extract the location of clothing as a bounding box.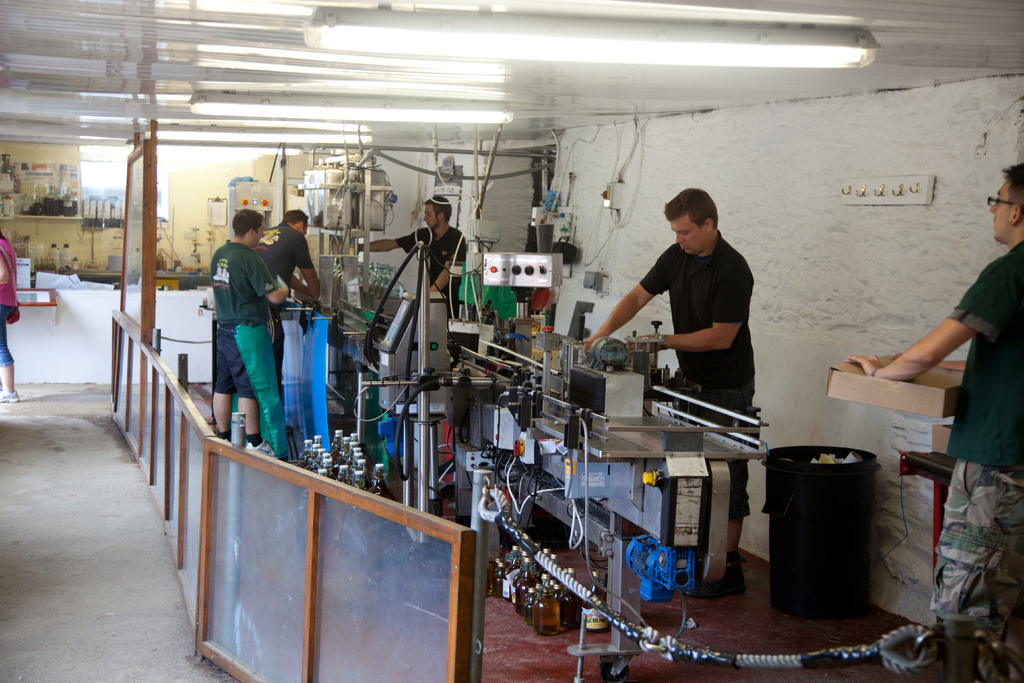
{"left": 260, "top": 218, "right": 316, "bottom": 286}.
